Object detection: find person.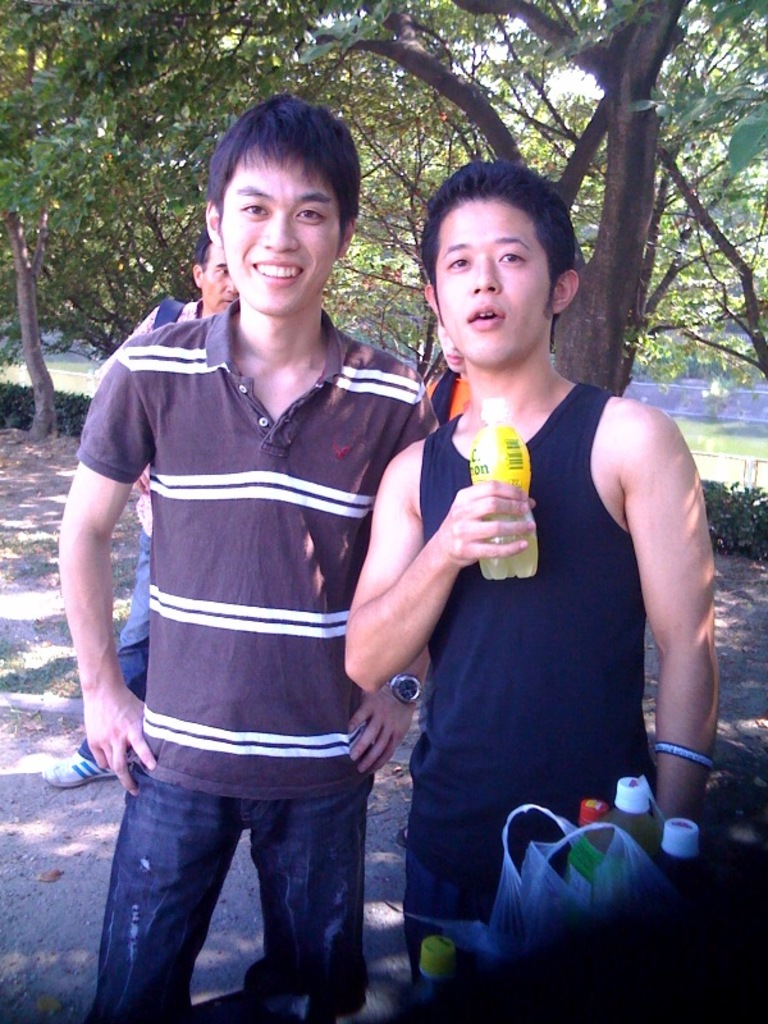
crop(361, 182, 704, 924).
